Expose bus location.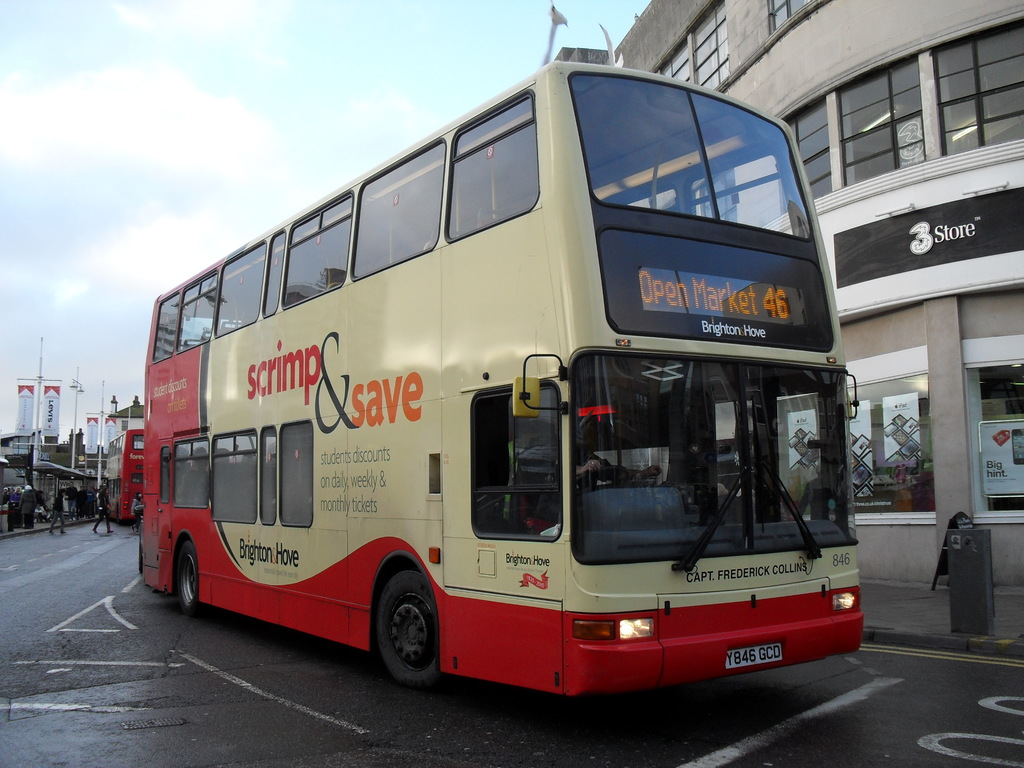
Exposed at <bbox>137, 56, 865, 686</bbox>.
